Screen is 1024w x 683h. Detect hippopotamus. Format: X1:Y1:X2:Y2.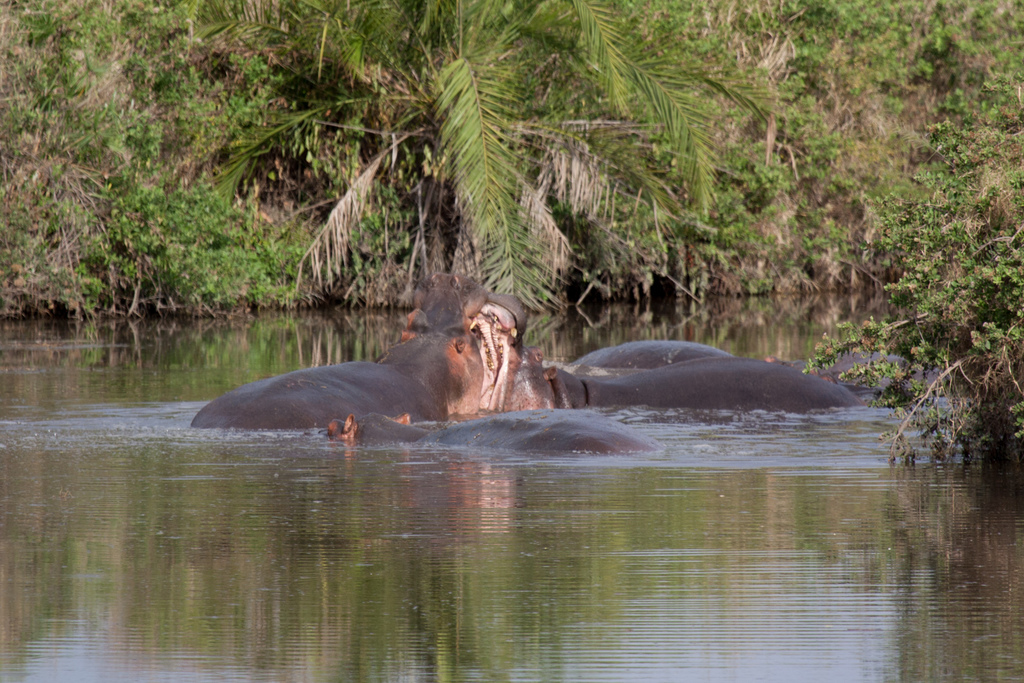
471:290:860:412.
